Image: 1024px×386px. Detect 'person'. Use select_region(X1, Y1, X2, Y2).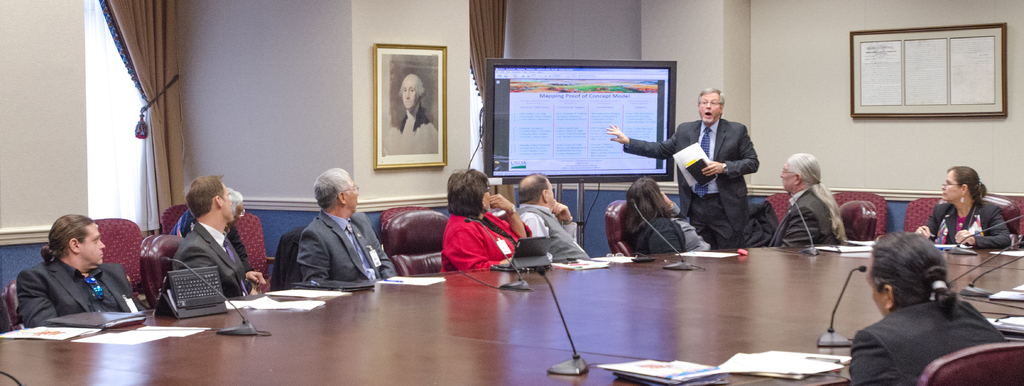
select_region(514, 171, 590, 265).
